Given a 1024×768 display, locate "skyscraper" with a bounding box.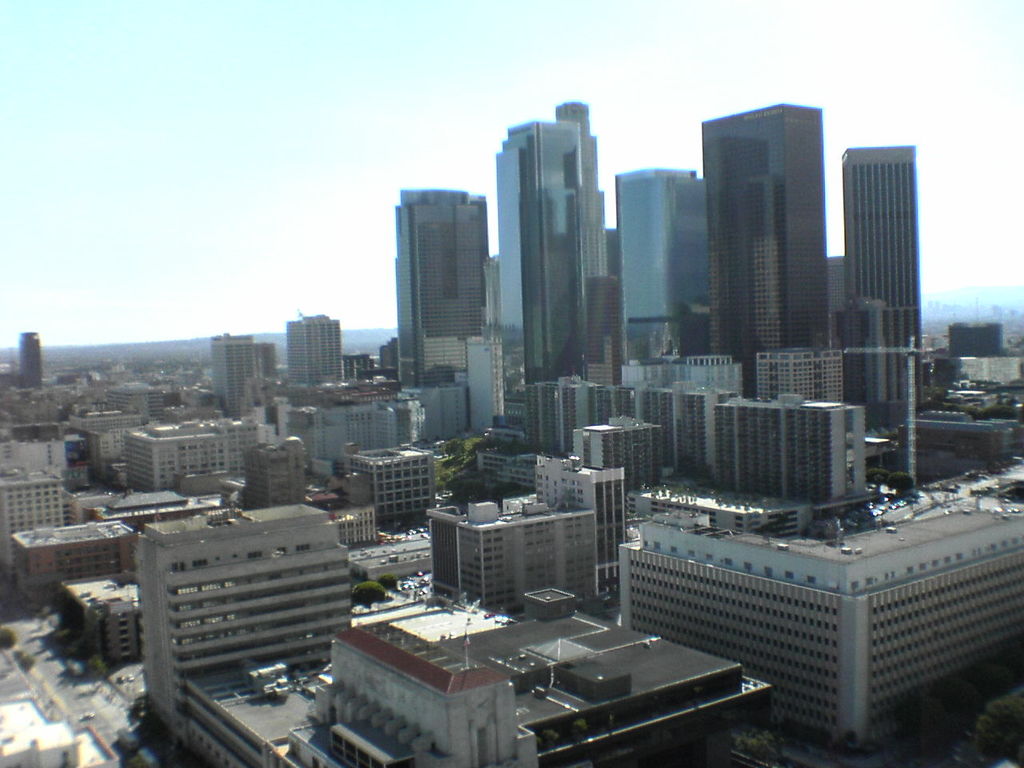
Located: Rect(496, 105, 611, 378).
